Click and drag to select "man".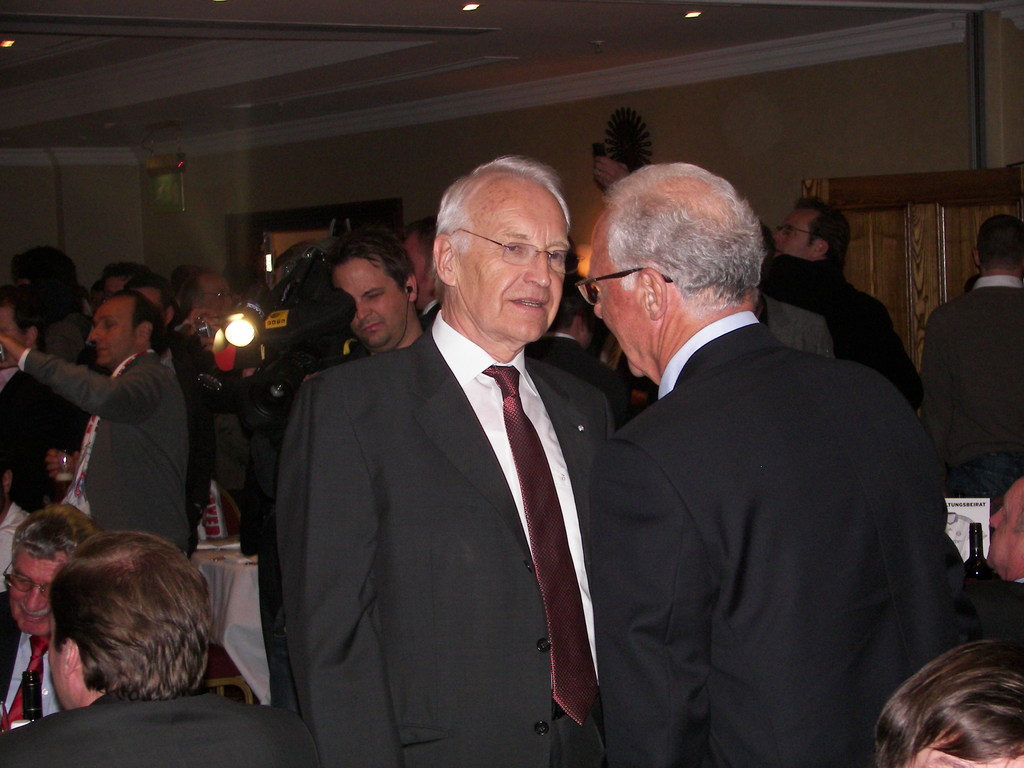
Selection: region(527, 286, 637, 428).
